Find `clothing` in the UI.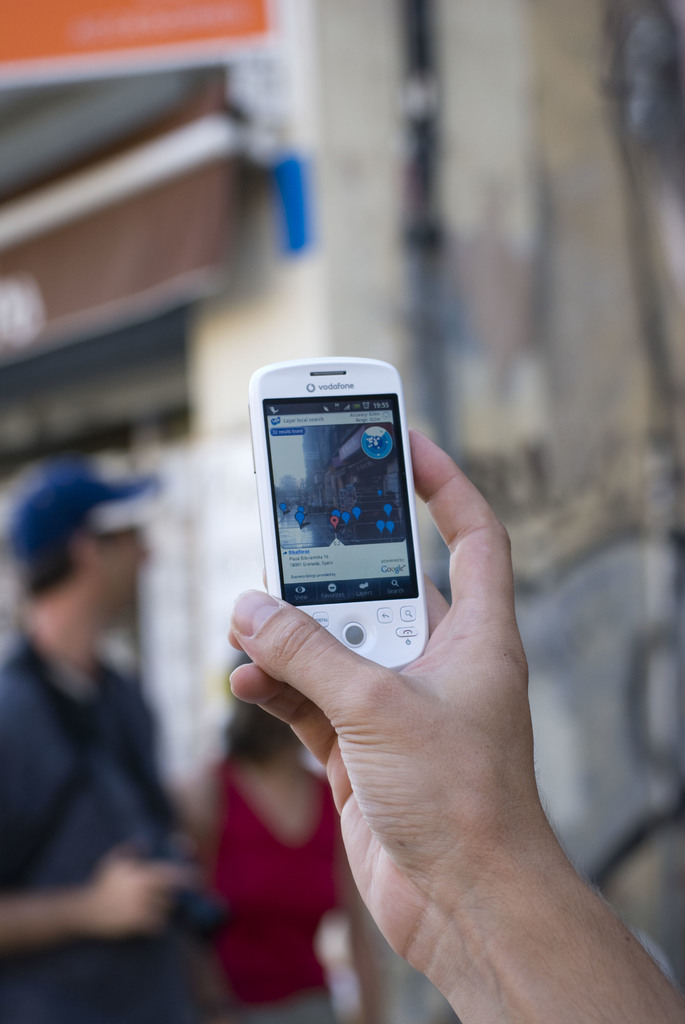
UI element at (205,776,352,1020).
